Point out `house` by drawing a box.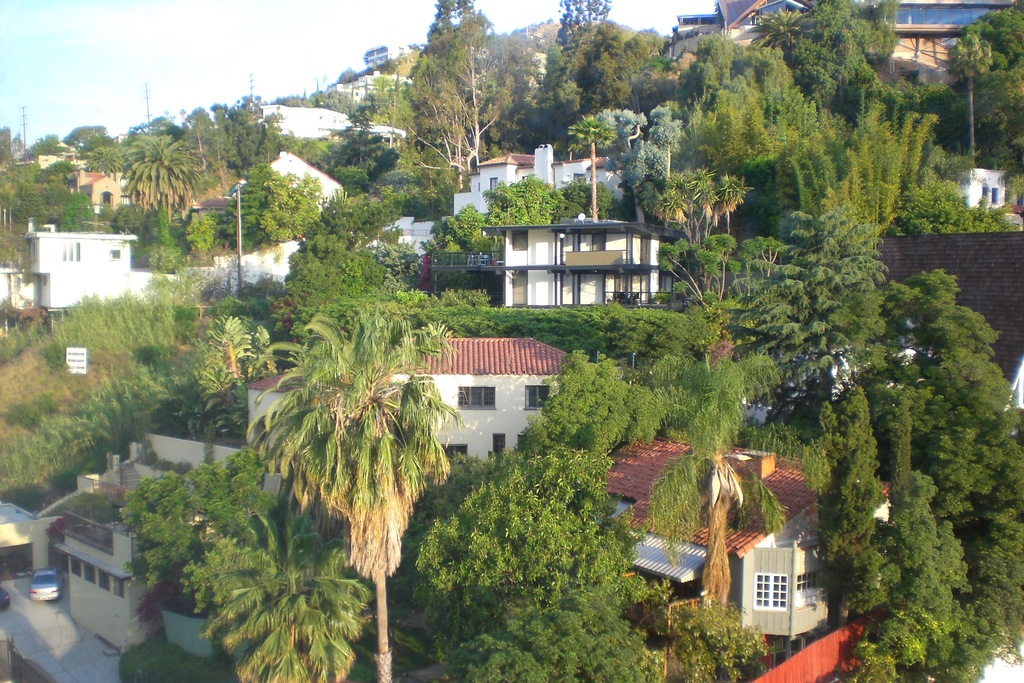
(left=867, top=20, right=964, bottom=90).
